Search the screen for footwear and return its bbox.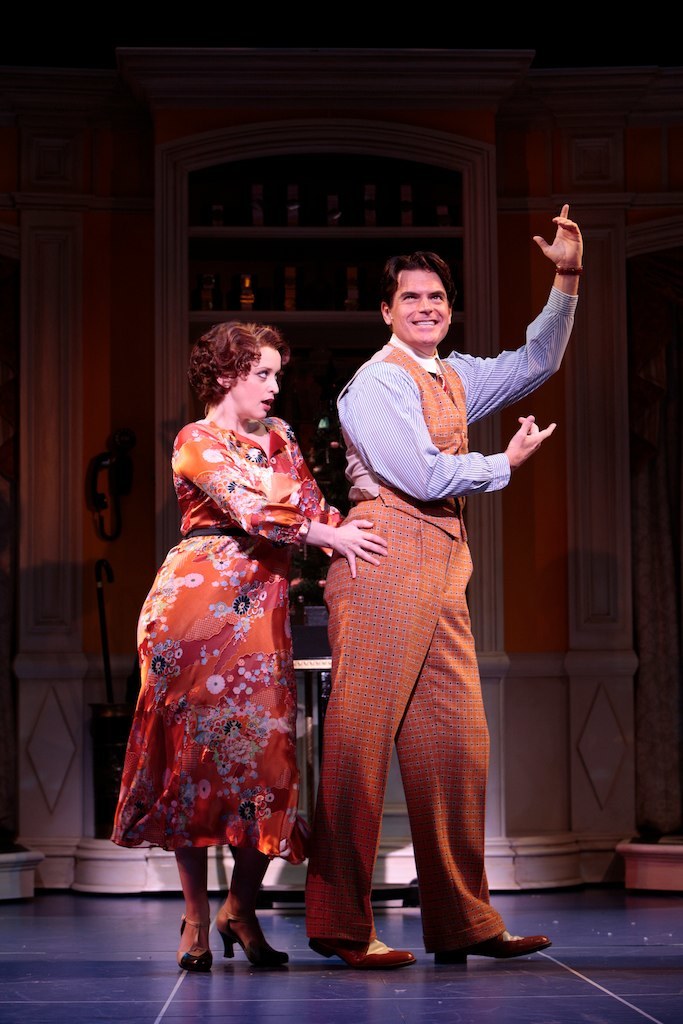
Found: (x1=426, y1=888, x2=547, y2=978).
